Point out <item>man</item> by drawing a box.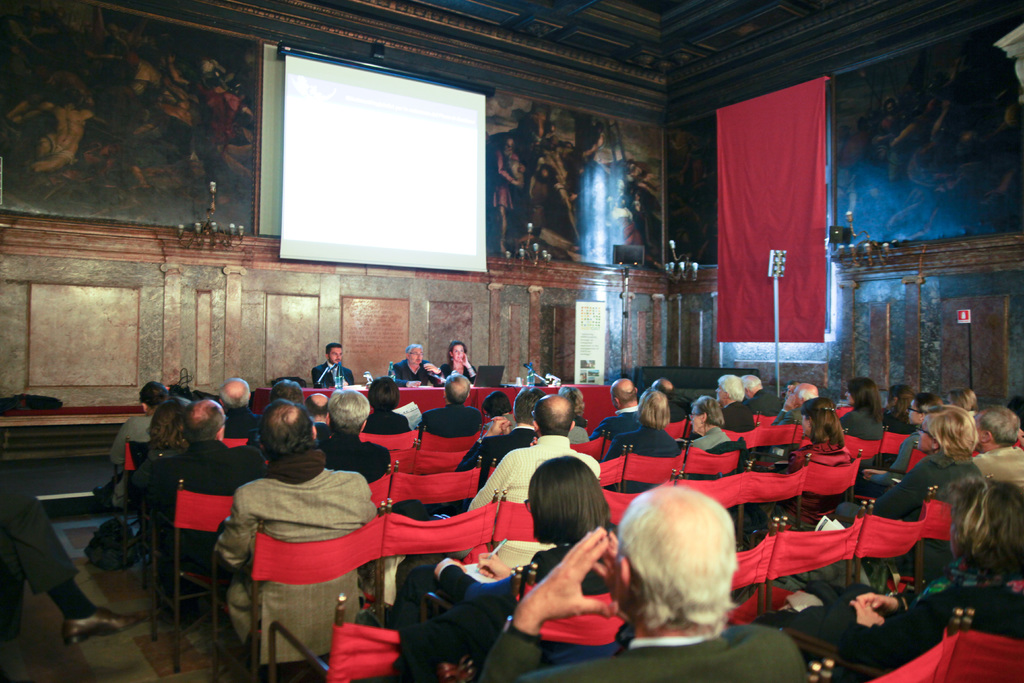
<box>589,377,640,440</box>.
